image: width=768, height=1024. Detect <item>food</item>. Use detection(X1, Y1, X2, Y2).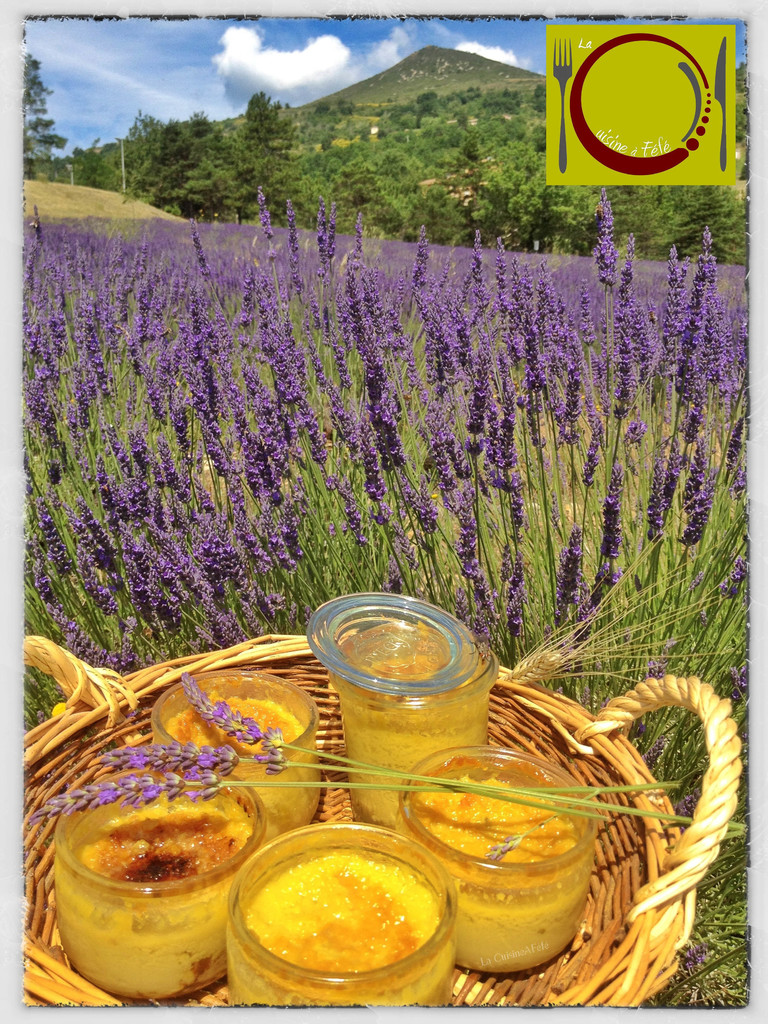
detection(403, 770, 591, 975).
